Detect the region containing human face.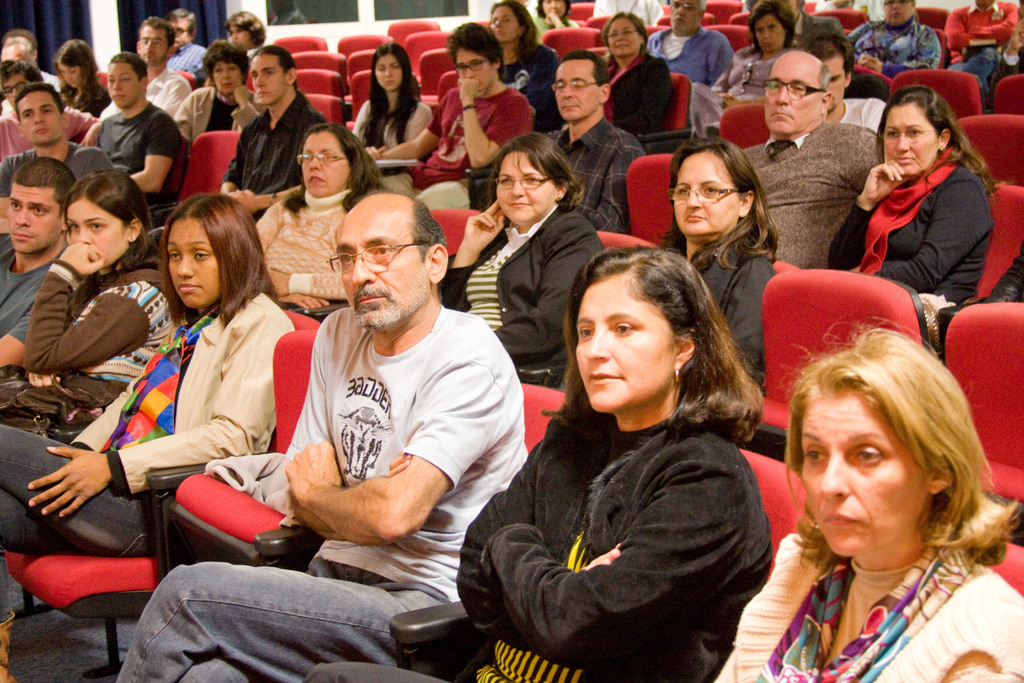
<box>337,213,426,324</box>.
